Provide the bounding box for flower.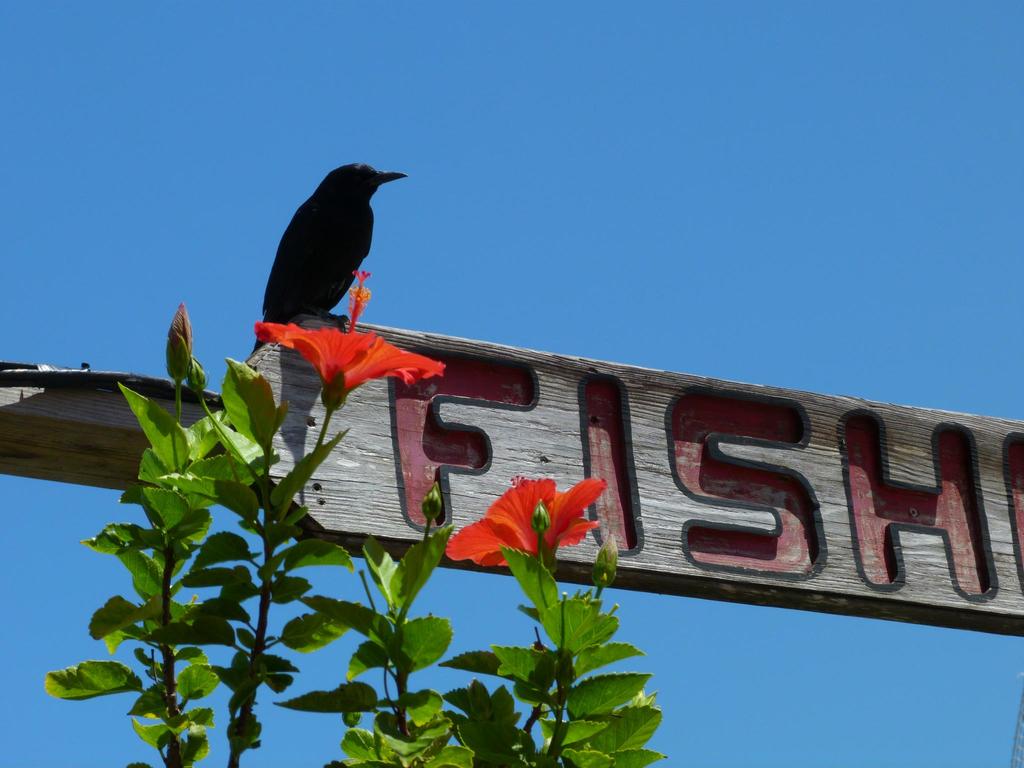
region(252, 262, 440, 431).
